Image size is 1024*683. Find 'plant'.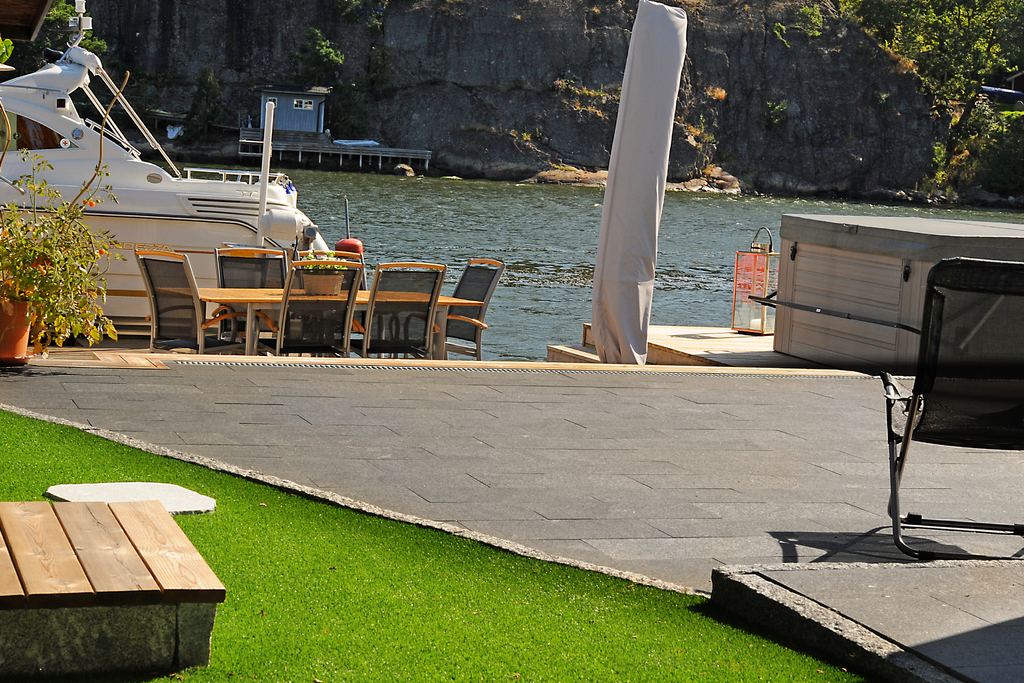
{"left": 340, "top": 0, "right": 394, "bottom": 33}.
